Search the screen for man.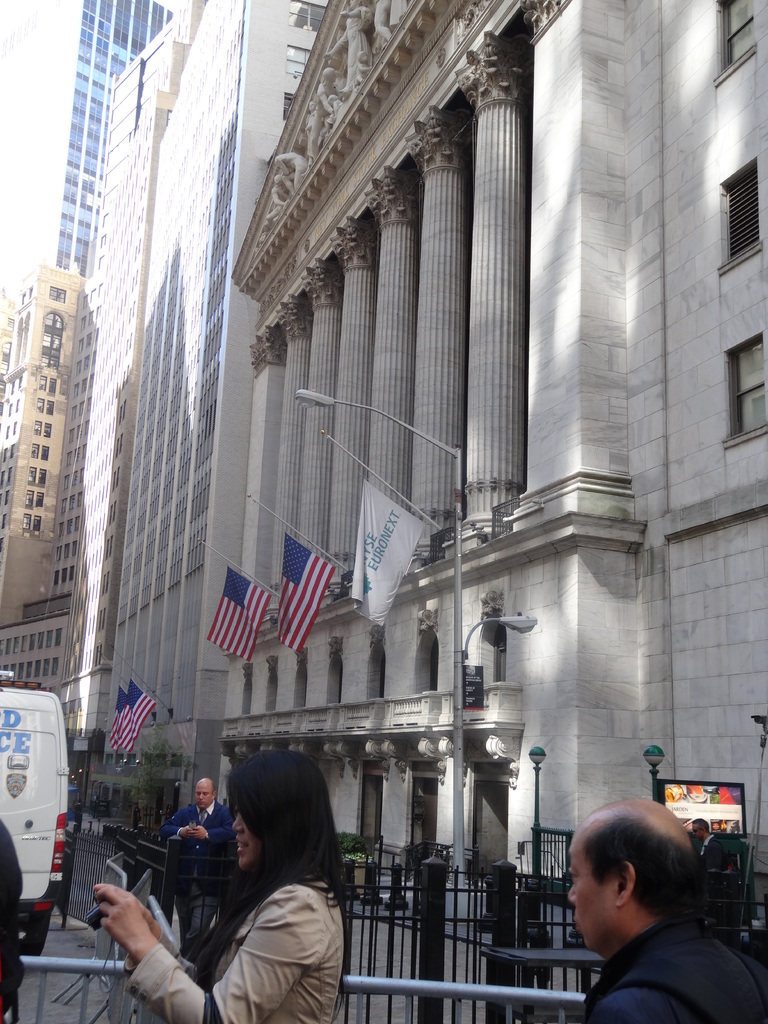
Found at <bbox>160, 778, 237, 946</bbox>.
